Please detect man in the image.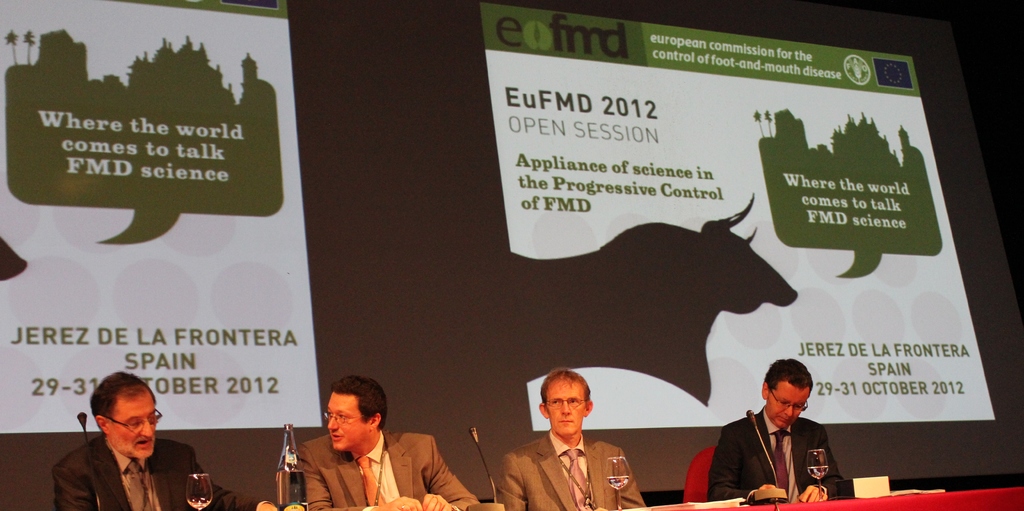
bbox=(496, 367, 641, 510).
